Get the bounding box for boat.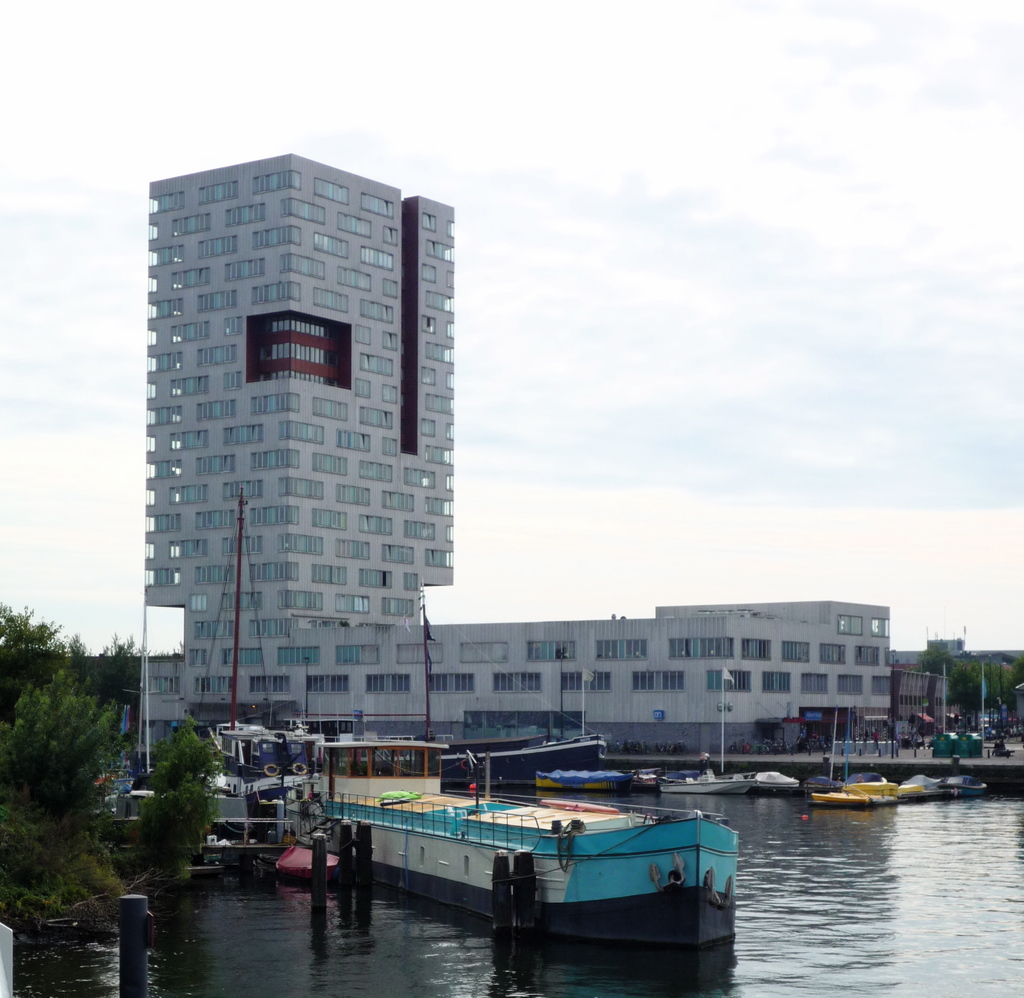
[653, 766, 757, 794].
